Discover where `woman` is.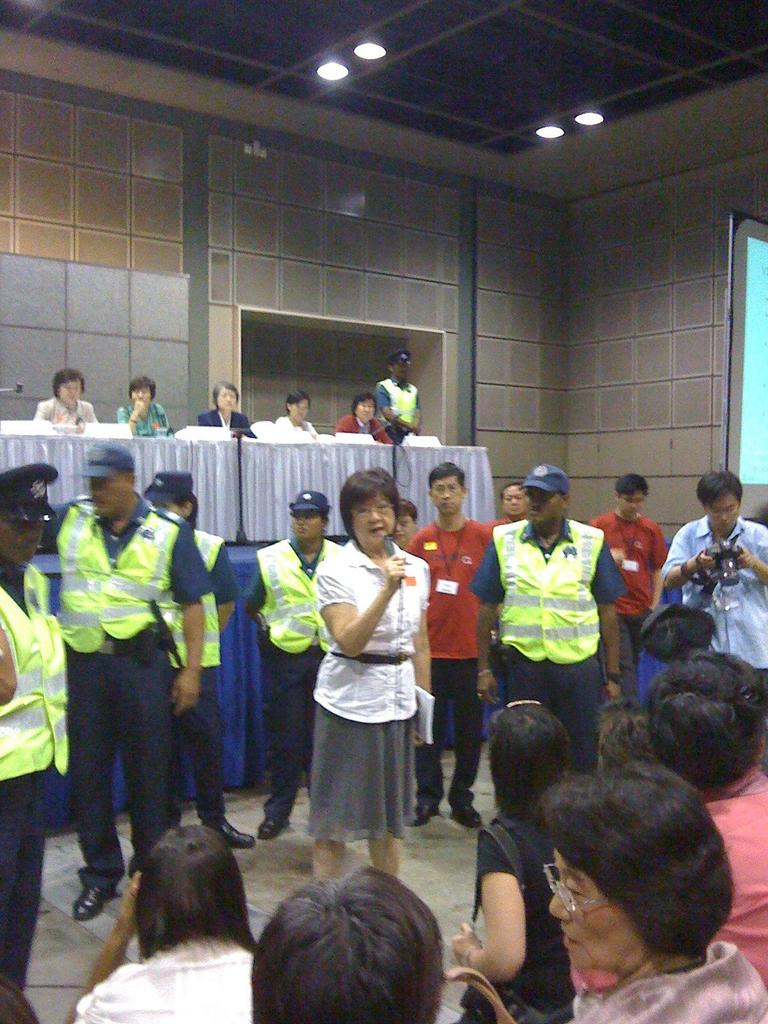
Discovered at [296,479,446,879].
